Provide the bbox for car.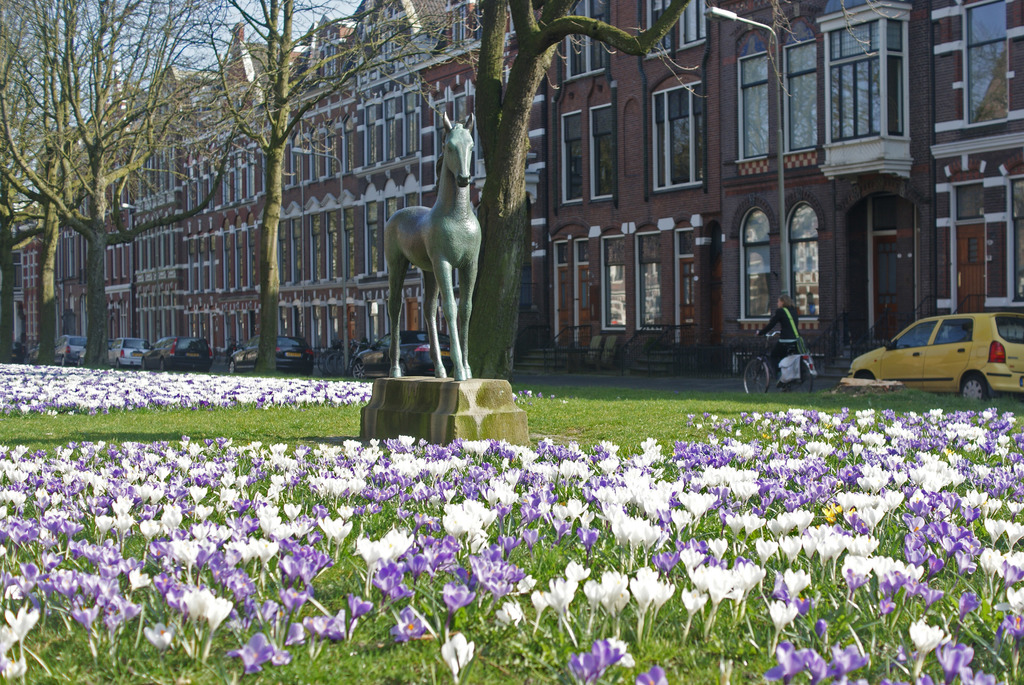
crop(228, 333, 318, 382).
